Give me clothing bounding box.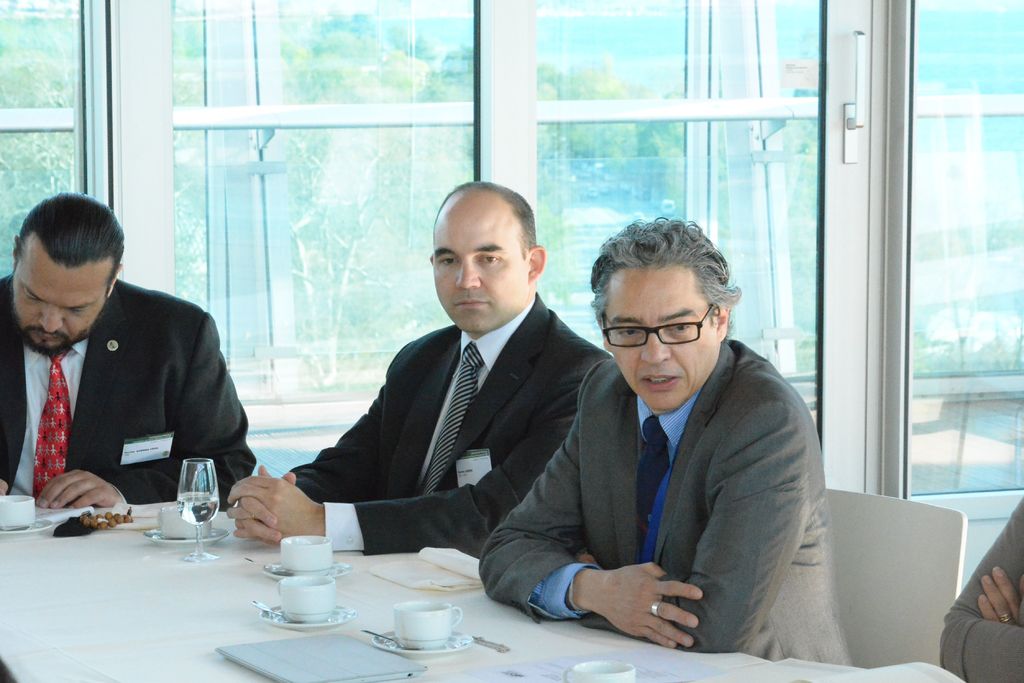
[480,335,856,663].
